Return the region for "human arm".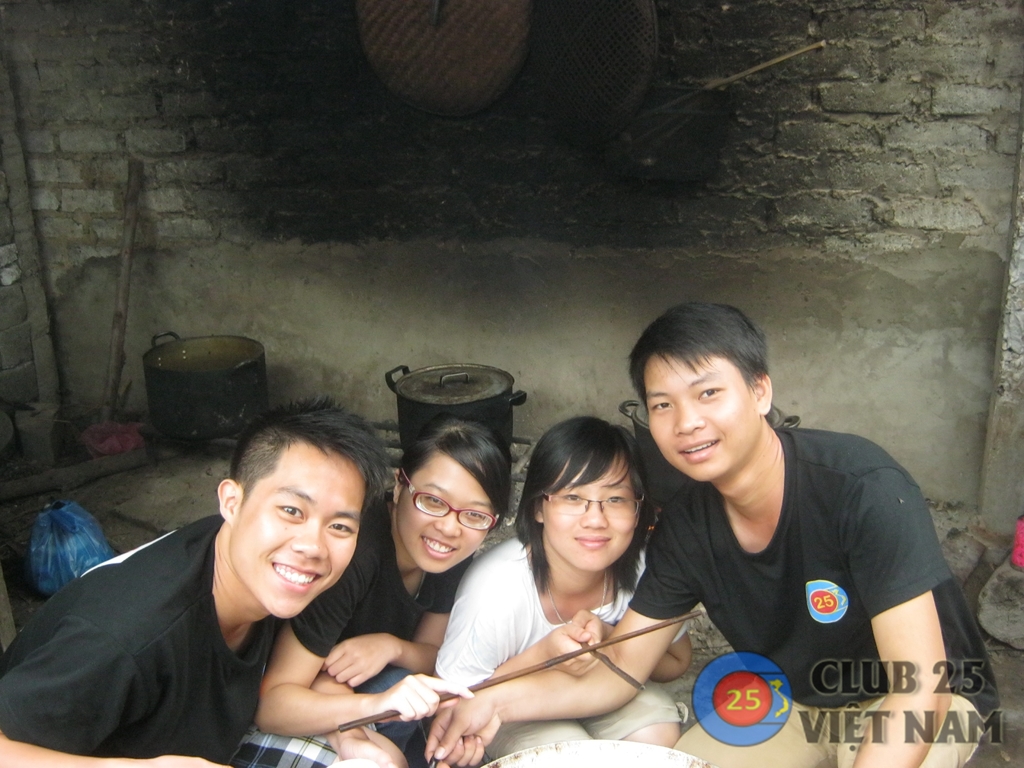
x1=856 y1=516 x2=985 y2=741.
